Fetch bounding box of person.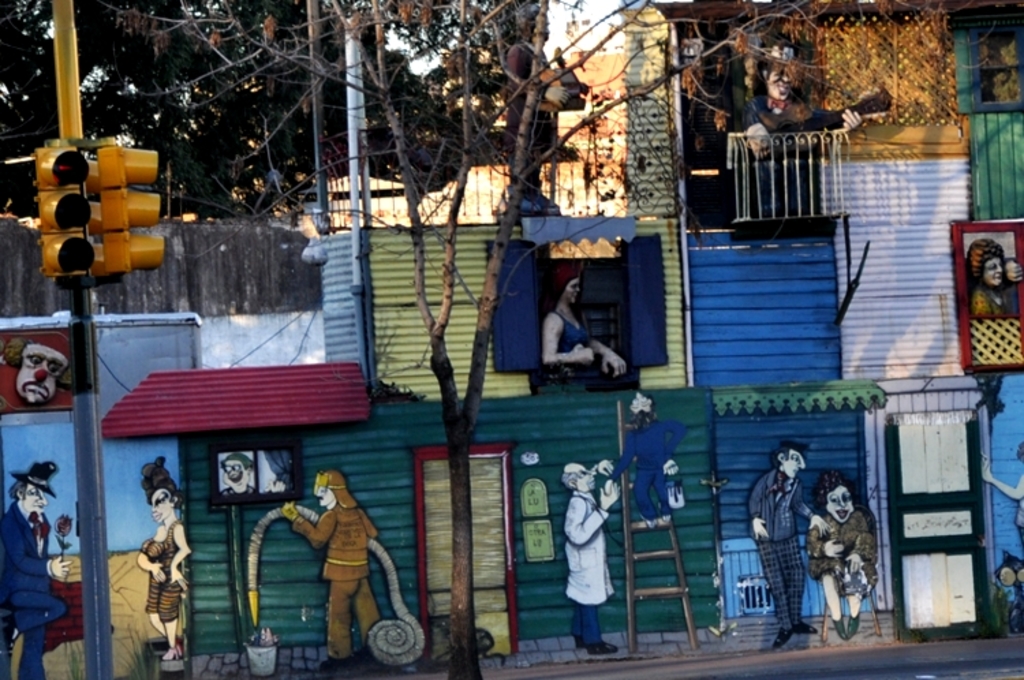
Bbox: left=567, top=459, right=628, bottom=661.
